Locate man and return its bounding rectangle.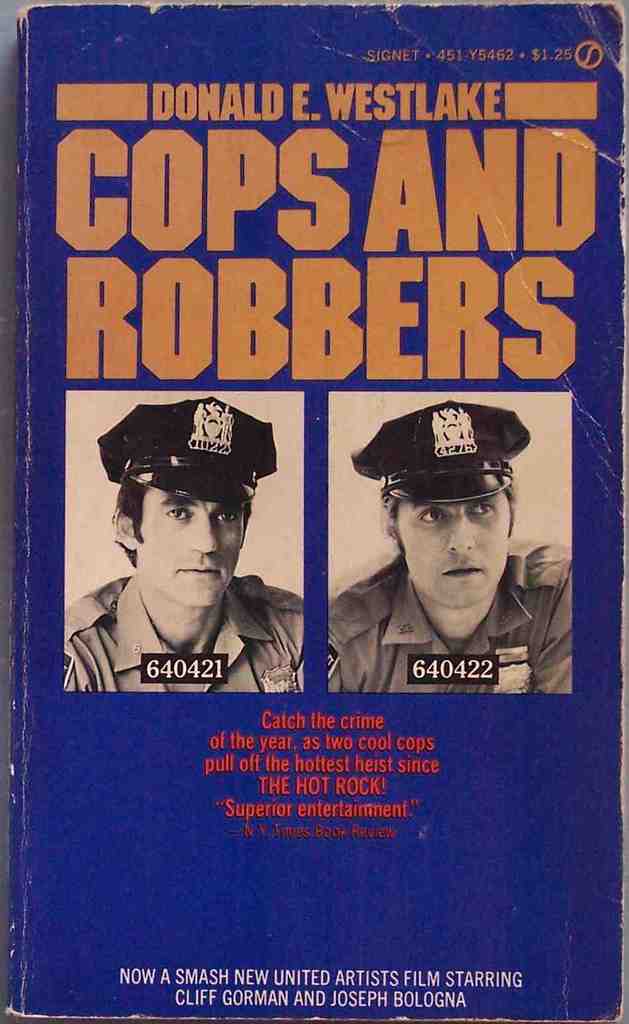
pyautogui.locateOnScreen(64, 400, 305, 690).
